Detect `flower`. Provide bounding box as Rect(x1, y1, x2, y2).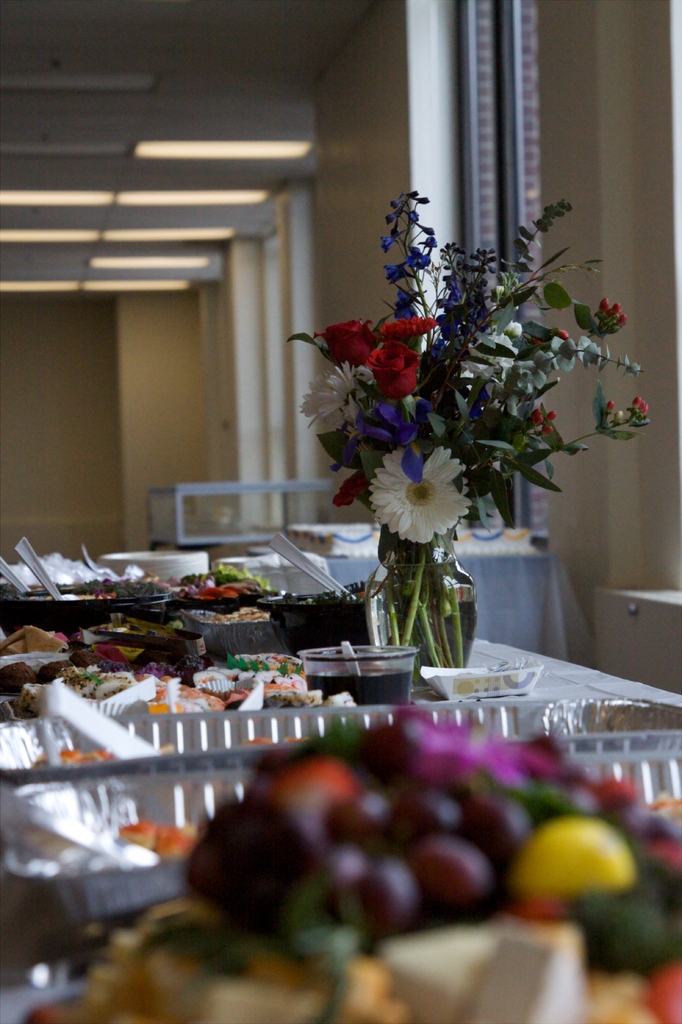
Rect(342, 399, 428, 466).
